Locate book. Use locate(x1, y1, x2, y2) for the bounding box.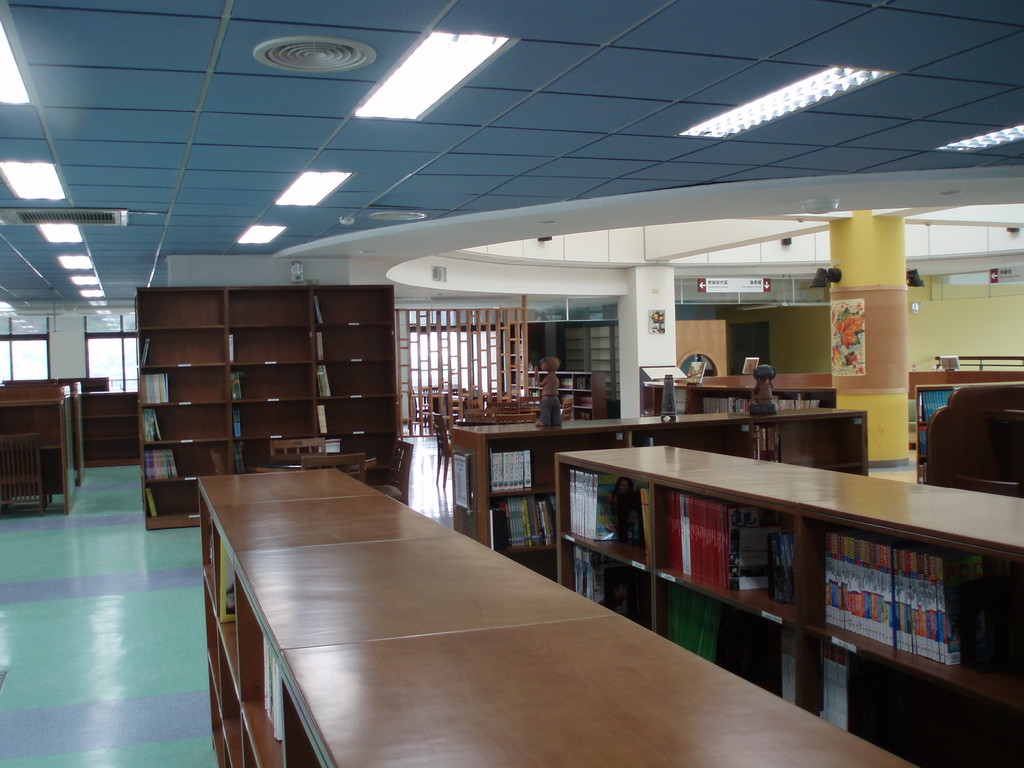
locate(139, 339, 154, 367).
